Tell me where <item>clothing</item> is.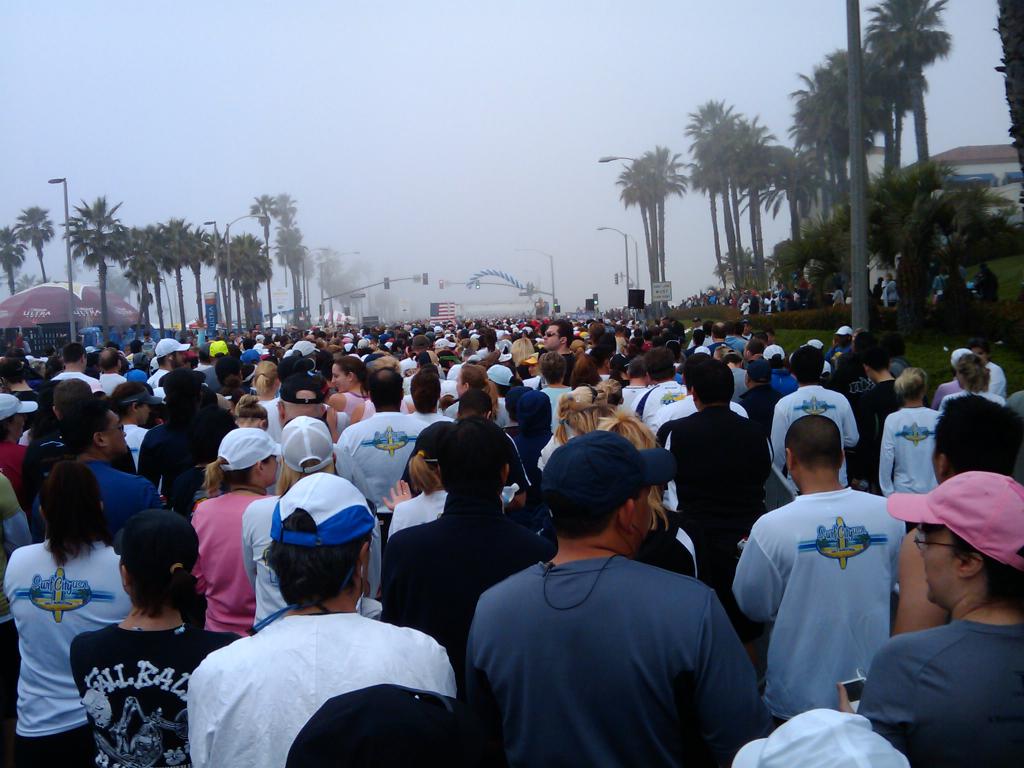
<item>clothing</item> is at [767, 383, 858, 483].
